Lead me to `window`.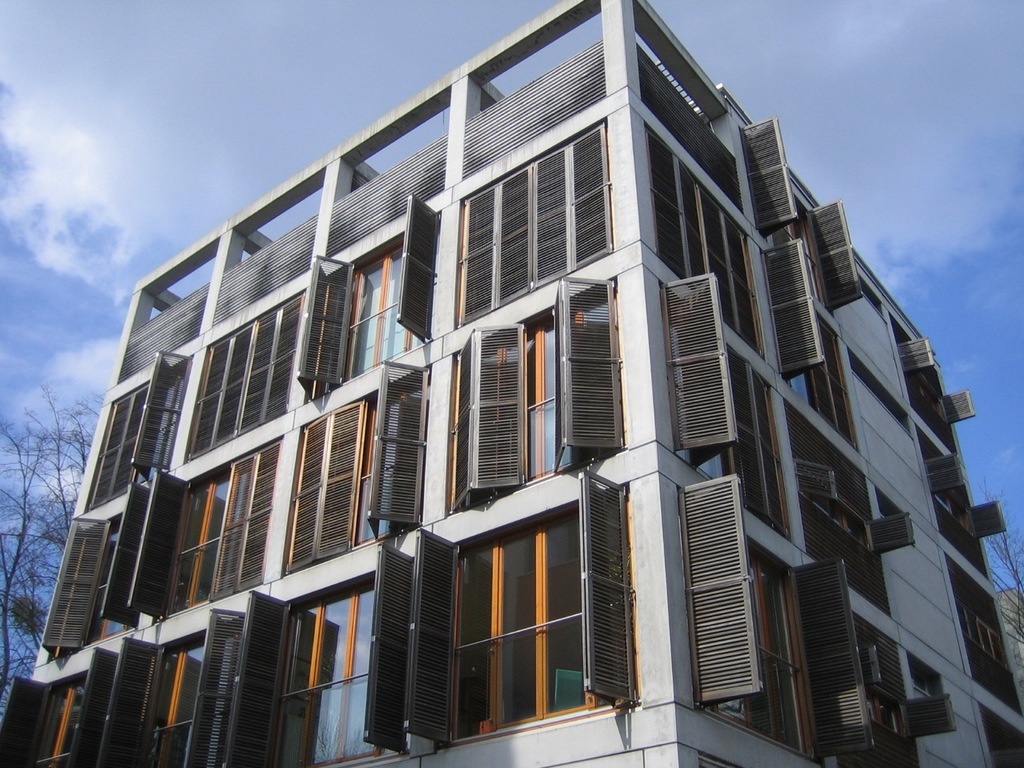
Lead to [653,282,781,532].
